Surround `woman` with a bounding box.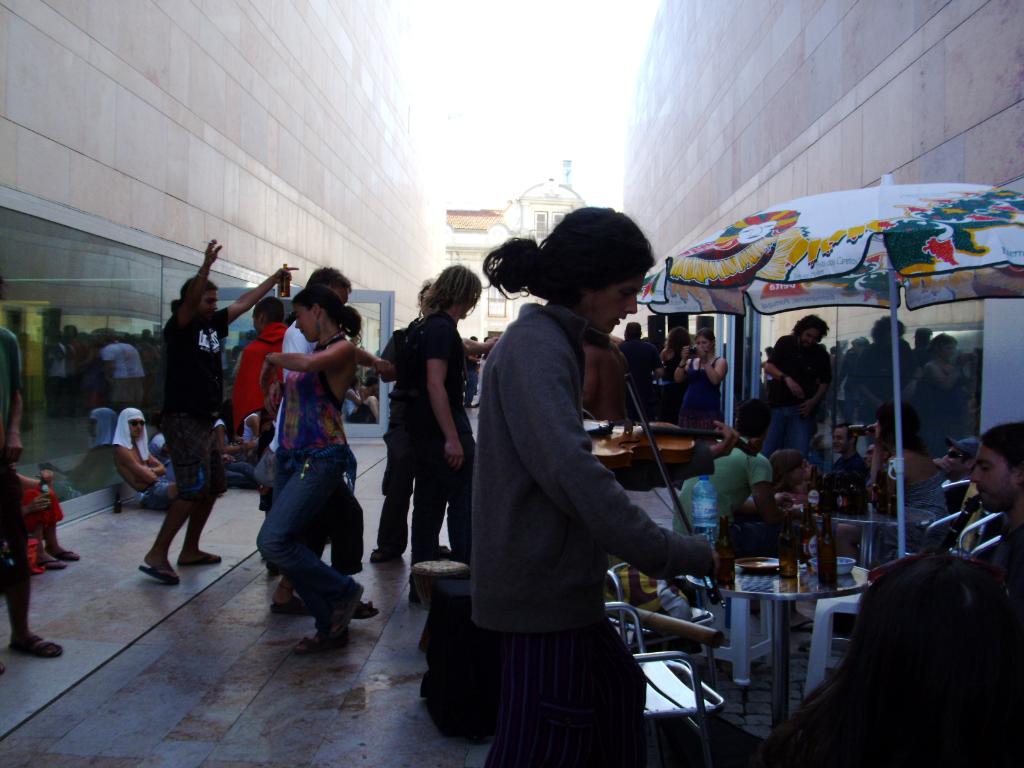
crop(255, 281, 364, 643).
